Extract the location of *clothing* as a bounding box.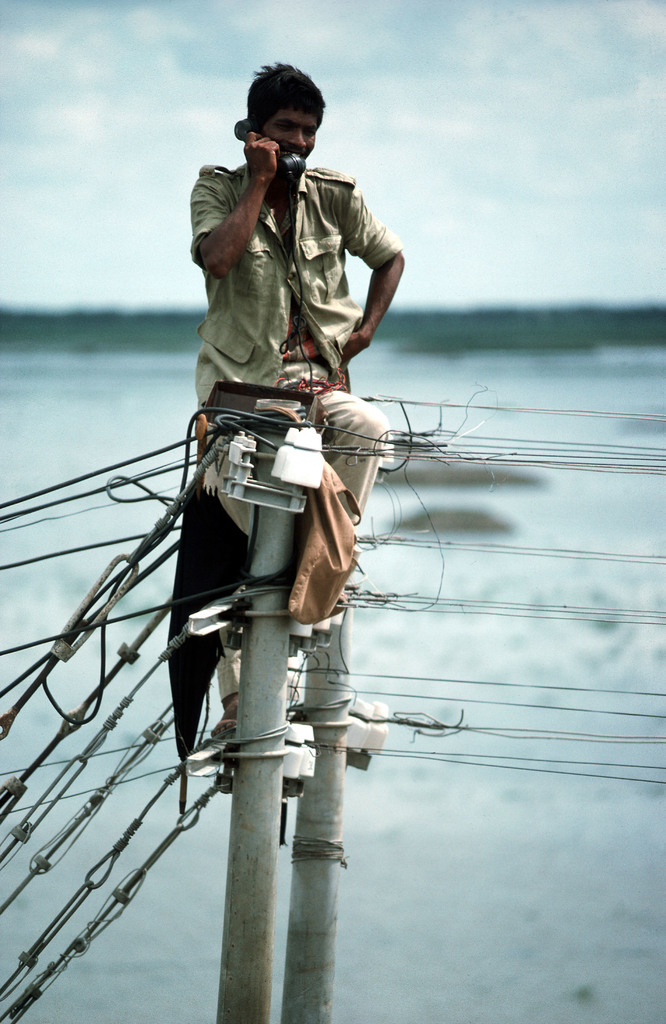
bbox=(183, 119, 408, 546).
